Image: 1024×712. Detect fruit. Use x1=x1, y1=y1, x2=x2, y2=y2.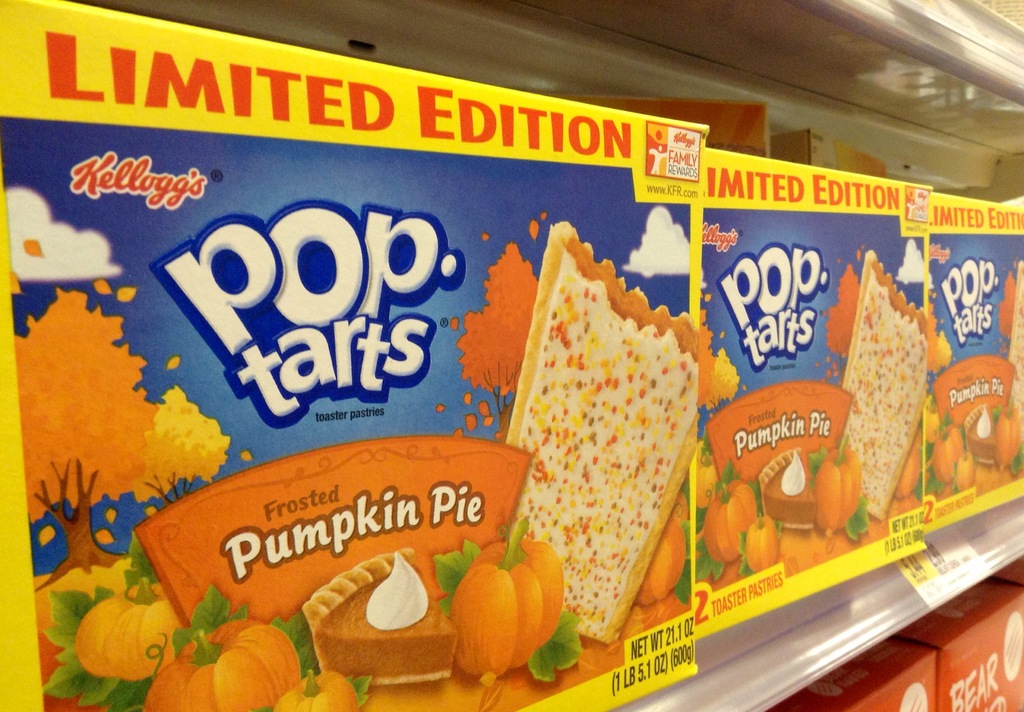
x1=143, y1=618, x2=301, y2=711.
